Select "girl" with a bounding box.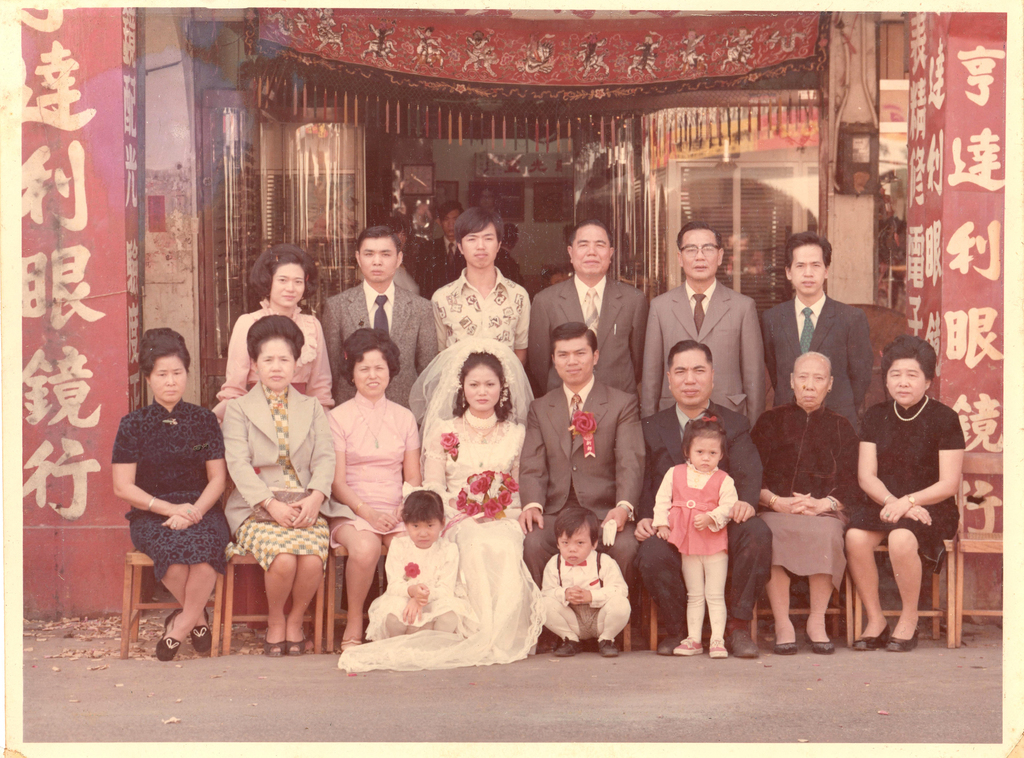
bbox(364, 487, 460, 638).
